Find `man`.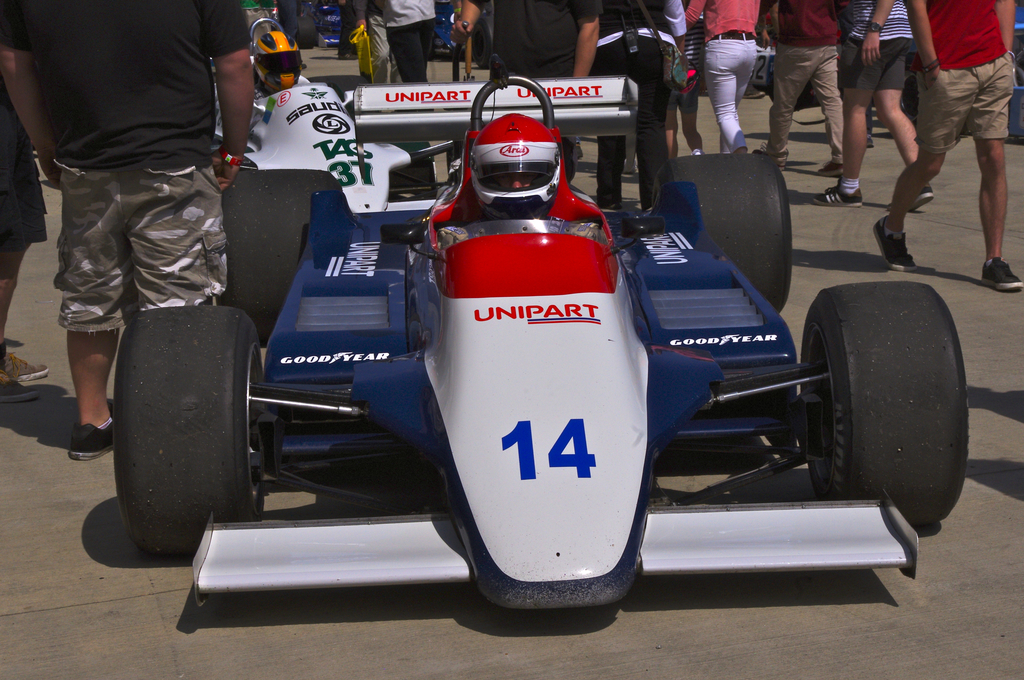
bbox=[874, 0, 1023, 295].
